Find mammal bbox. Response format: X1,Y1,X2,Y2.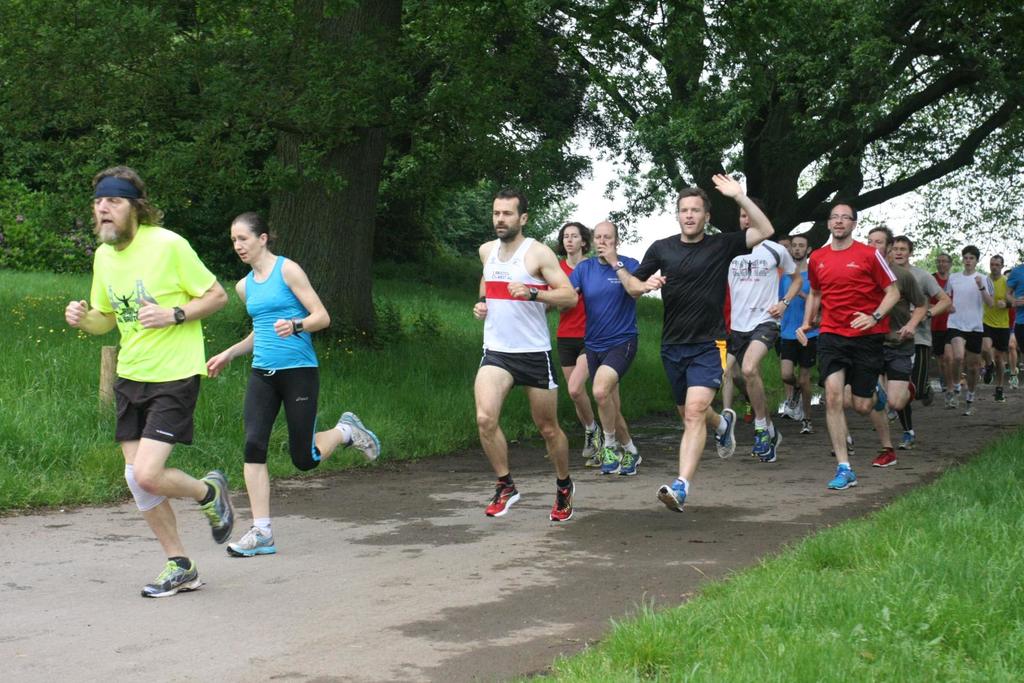
931,256,951,396.
